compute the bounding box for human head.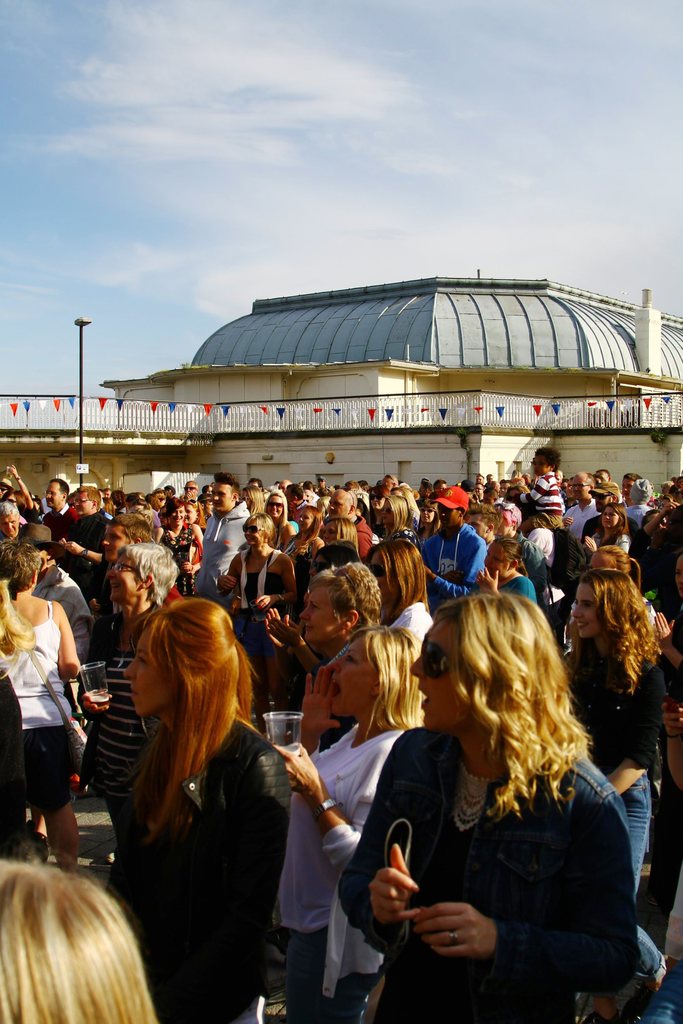
(x1=590, y1=482, x2=620, y2=511).
